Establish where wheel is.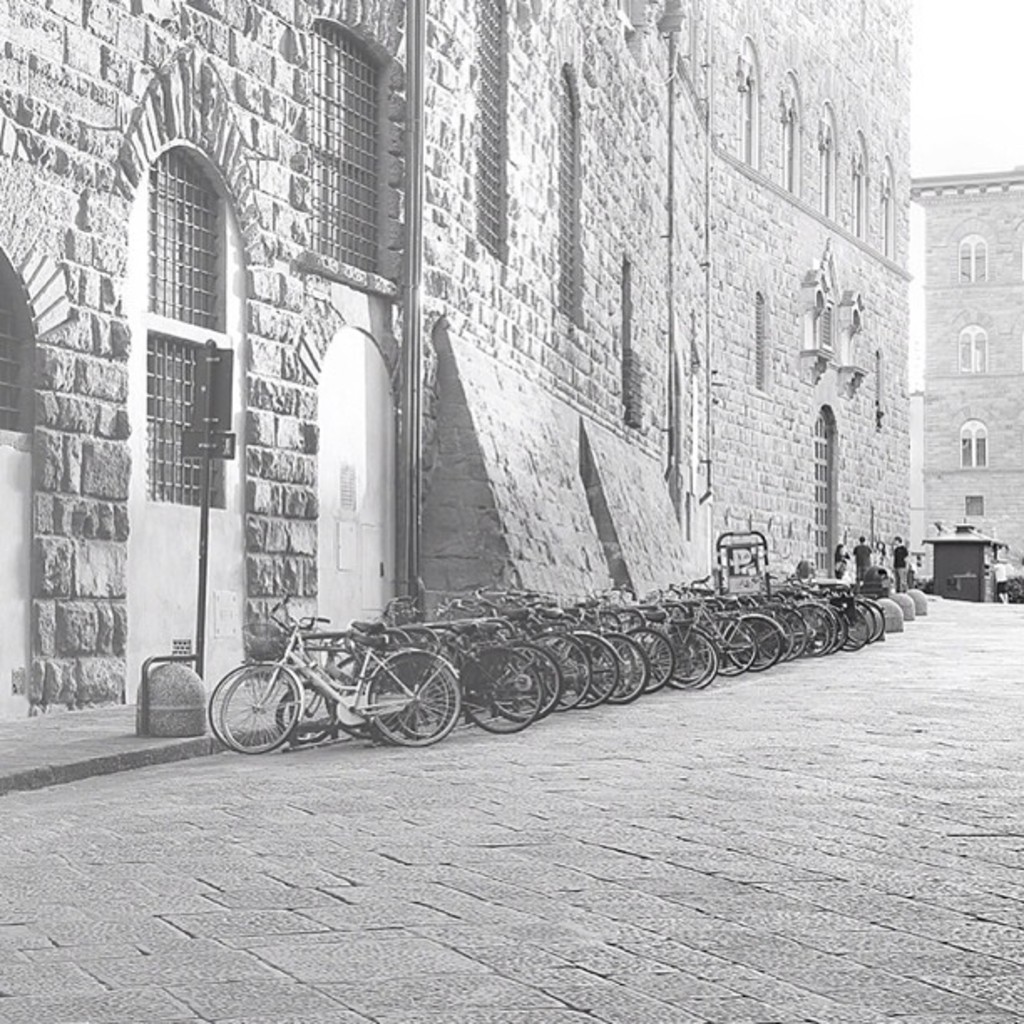
Established at BBox(219, 668, 298, 753).
